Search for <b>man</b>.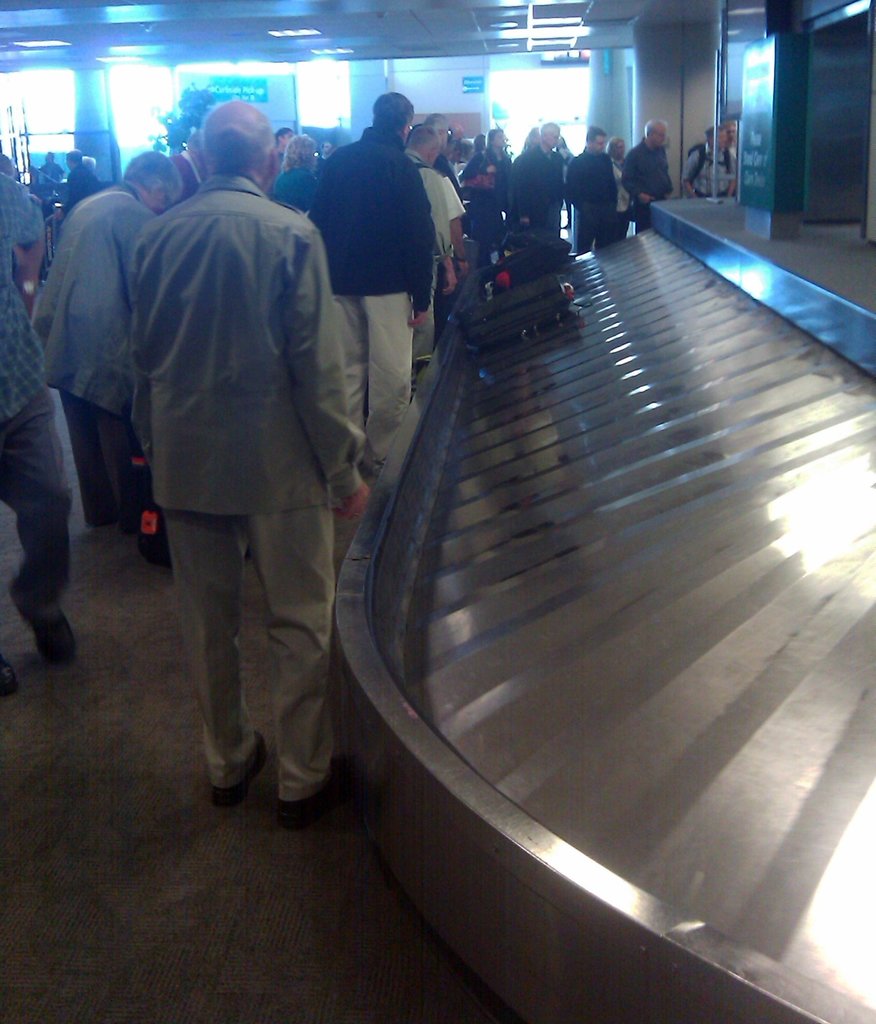
Found at Rect(54, 149, 102, 223).
